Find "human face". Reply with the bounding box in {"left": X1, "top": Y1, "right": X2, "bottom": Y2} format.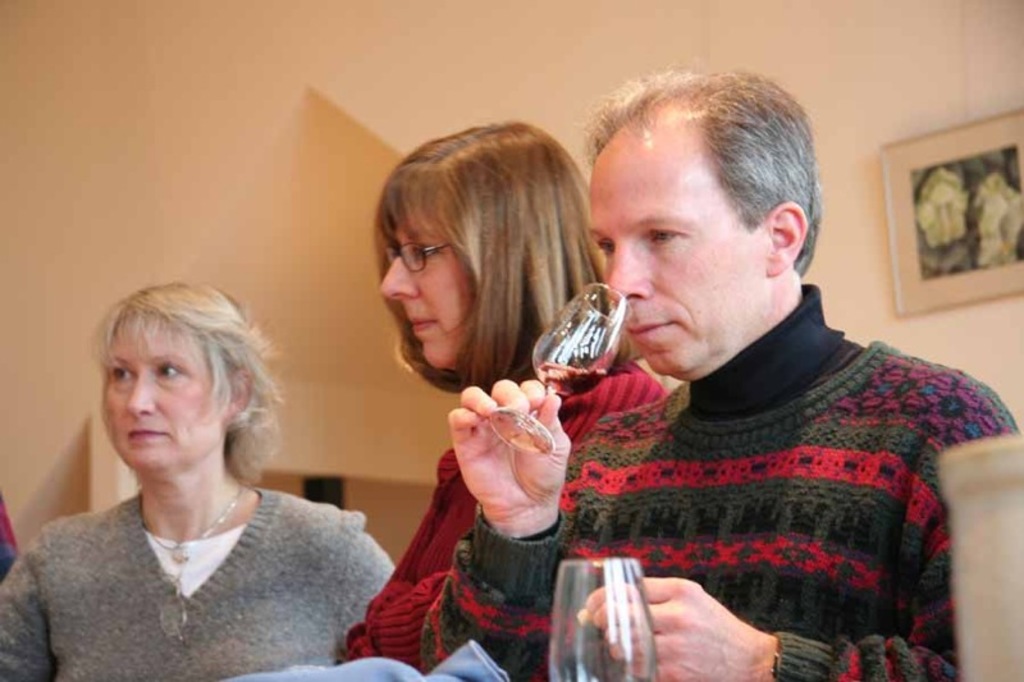
{"left": 108, "top": 337, "right": 229, "bottom": 471}.
